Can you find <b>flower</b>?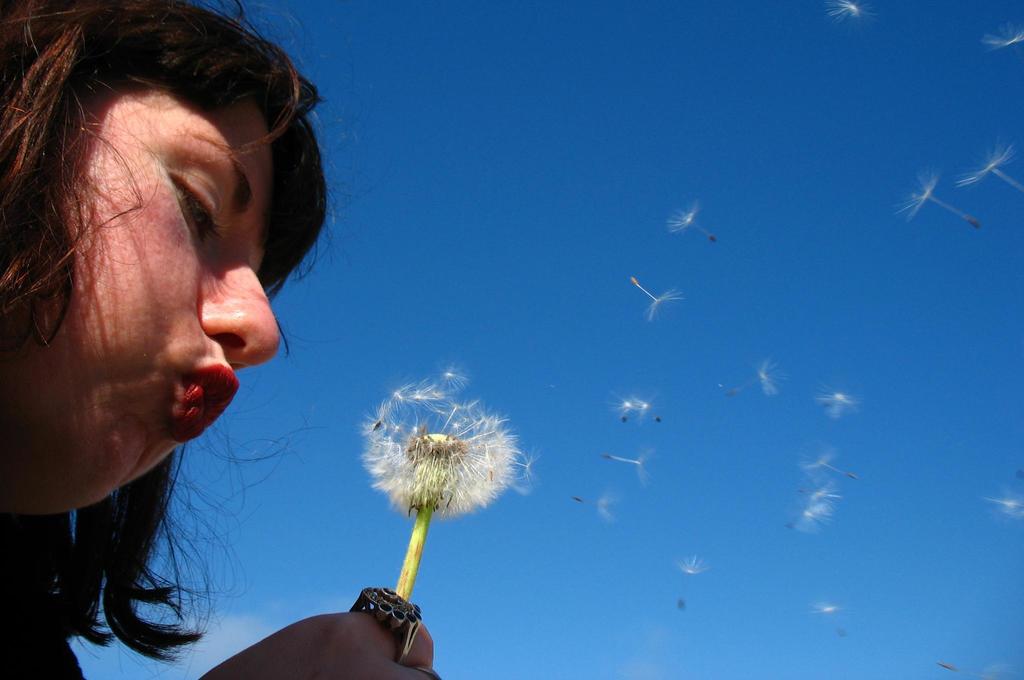
Yes, bounding box: (x1=810, y1=593, x2=842, y2=619).
